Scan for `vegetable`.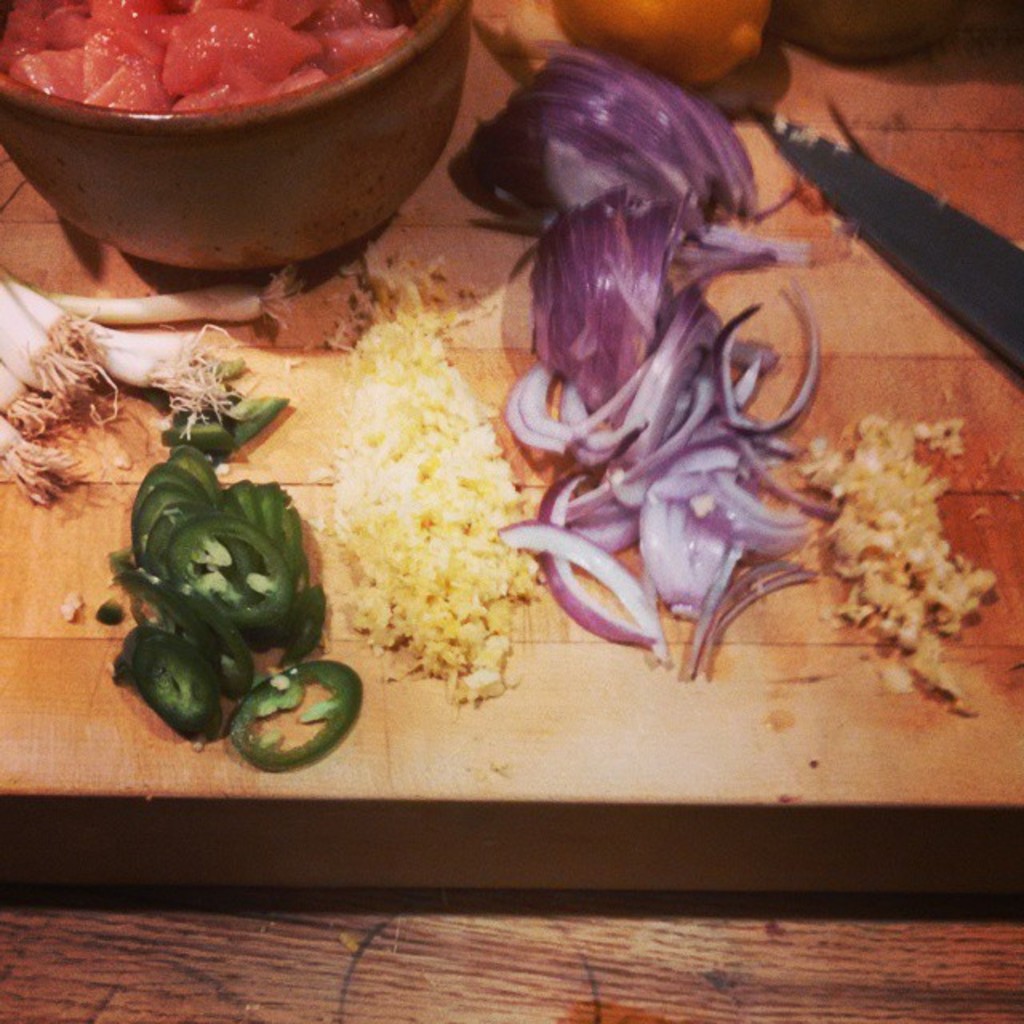
Scan result: box=[555, 0, 766, 74].
